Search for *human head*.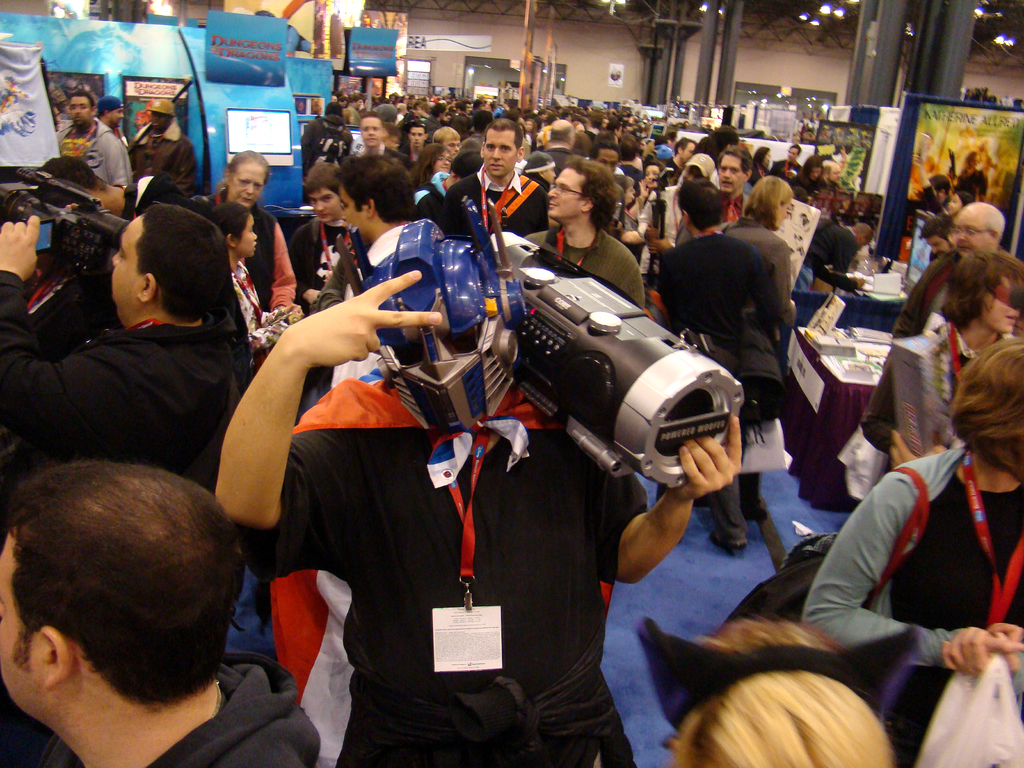
Found at <box>112,205,230,324</box>.
